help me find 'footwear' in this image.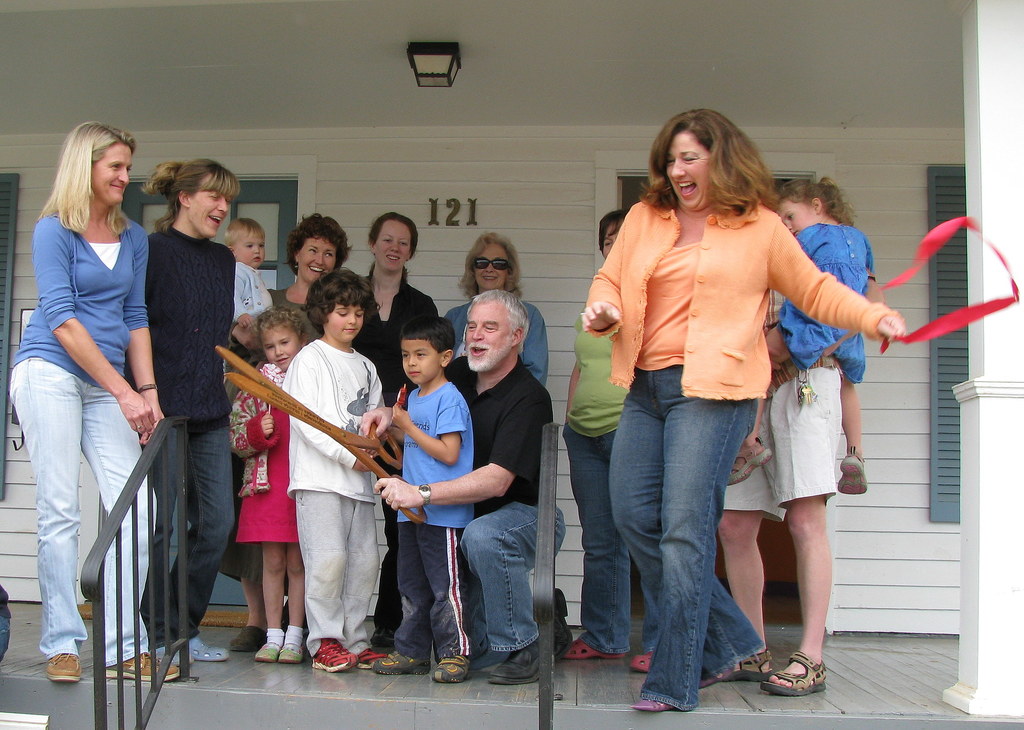
Found it: region(374, 640, 428, 673).
